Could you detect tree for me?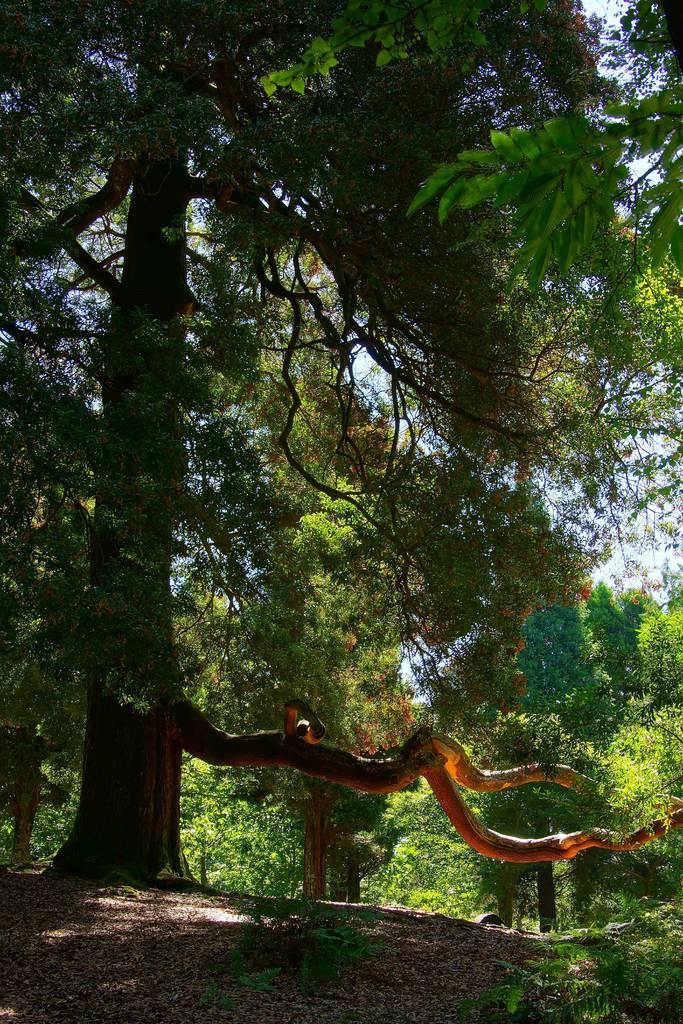
Detection result: l=6, t=492, r=114, b=846.
